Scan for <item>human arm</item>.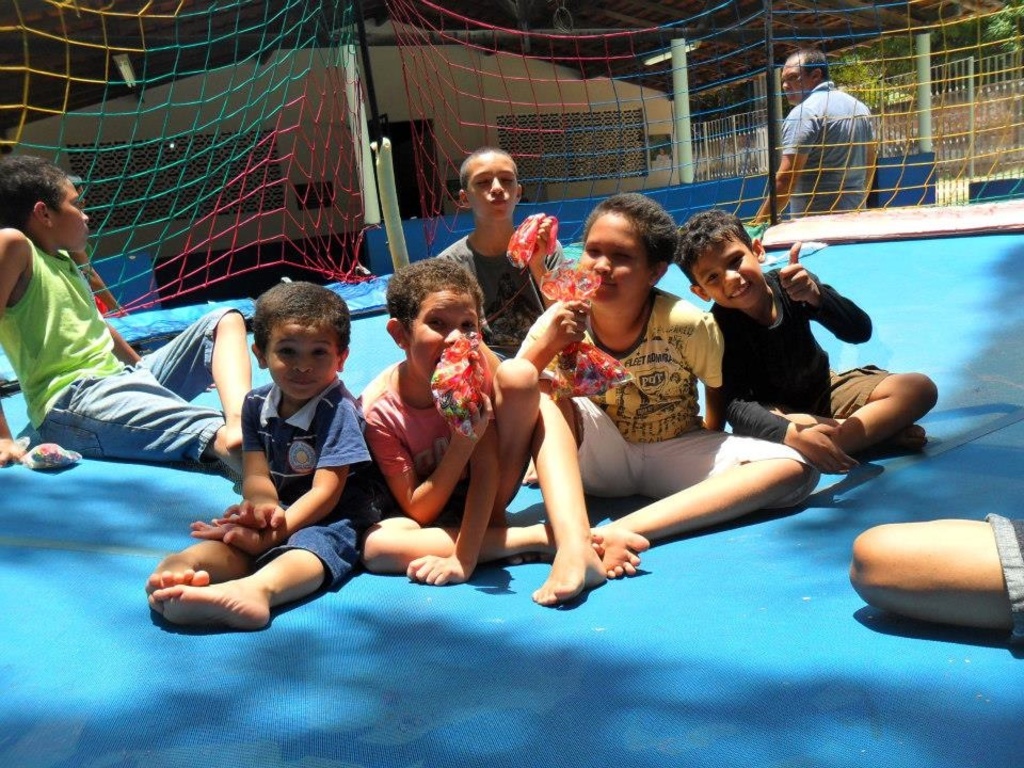
Scan result: select_region(750, 108, 812, 224).
